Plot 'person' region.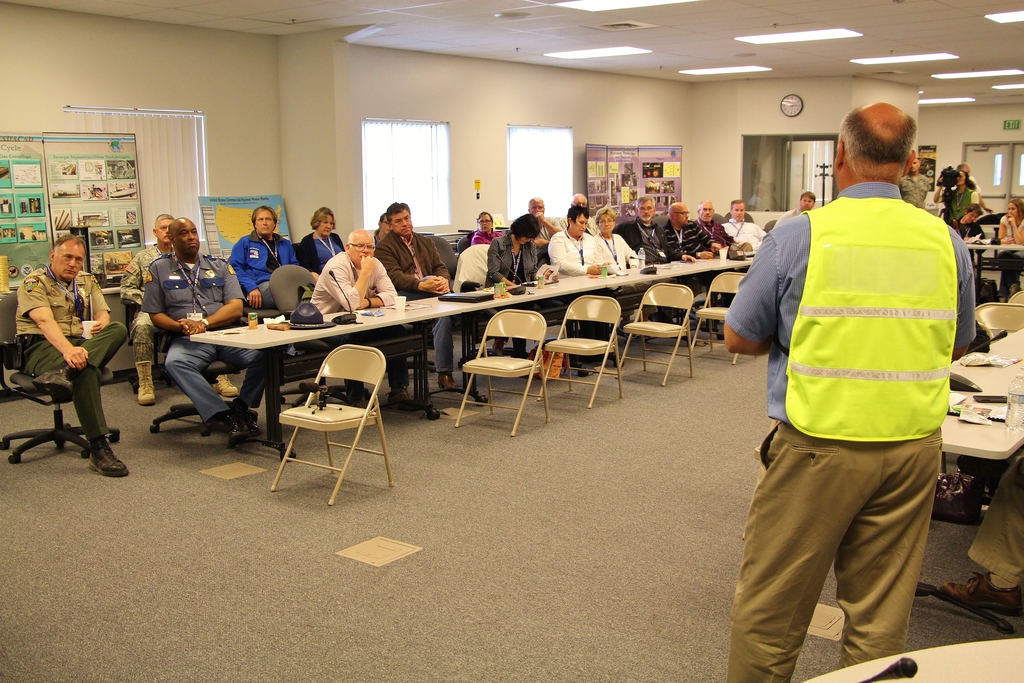
Plotted at crop(120, 203, 171, 408).
